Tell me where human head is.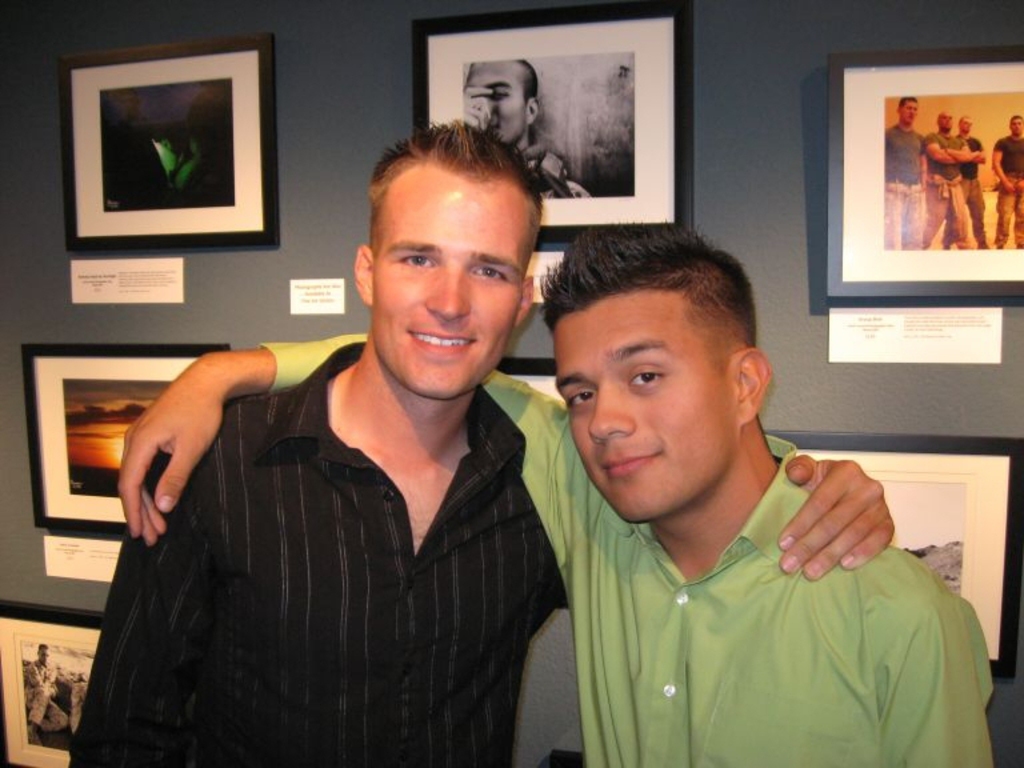
human head is at {"left": 35, "top": 643, "right": 51, "bottom": 668}.
